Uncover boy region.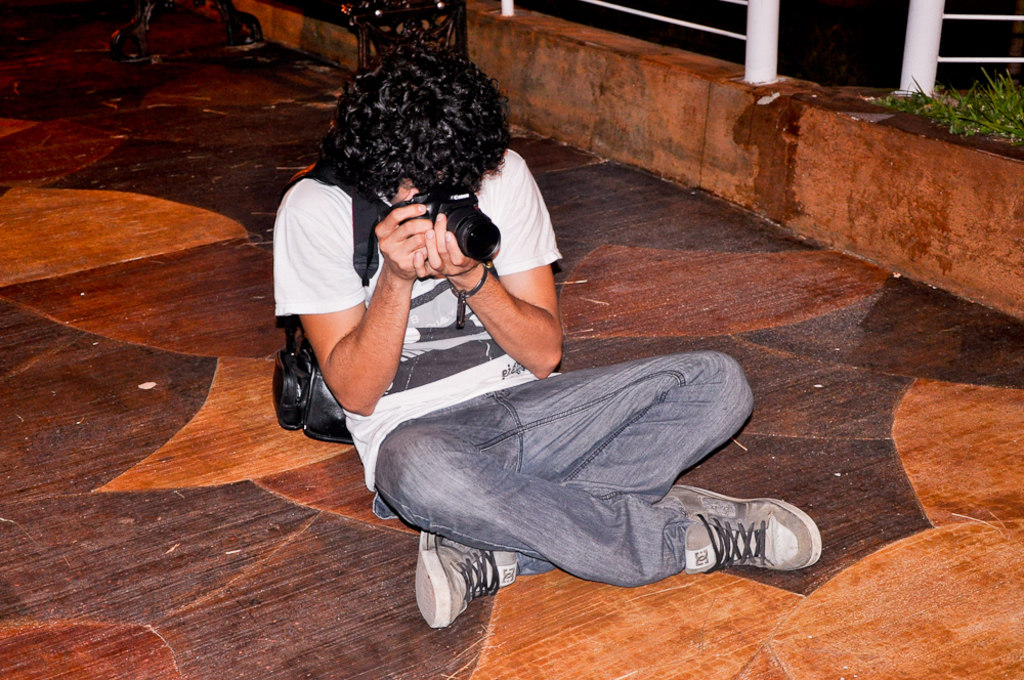
Uncovered: box=[271, 53, 820, 640].
